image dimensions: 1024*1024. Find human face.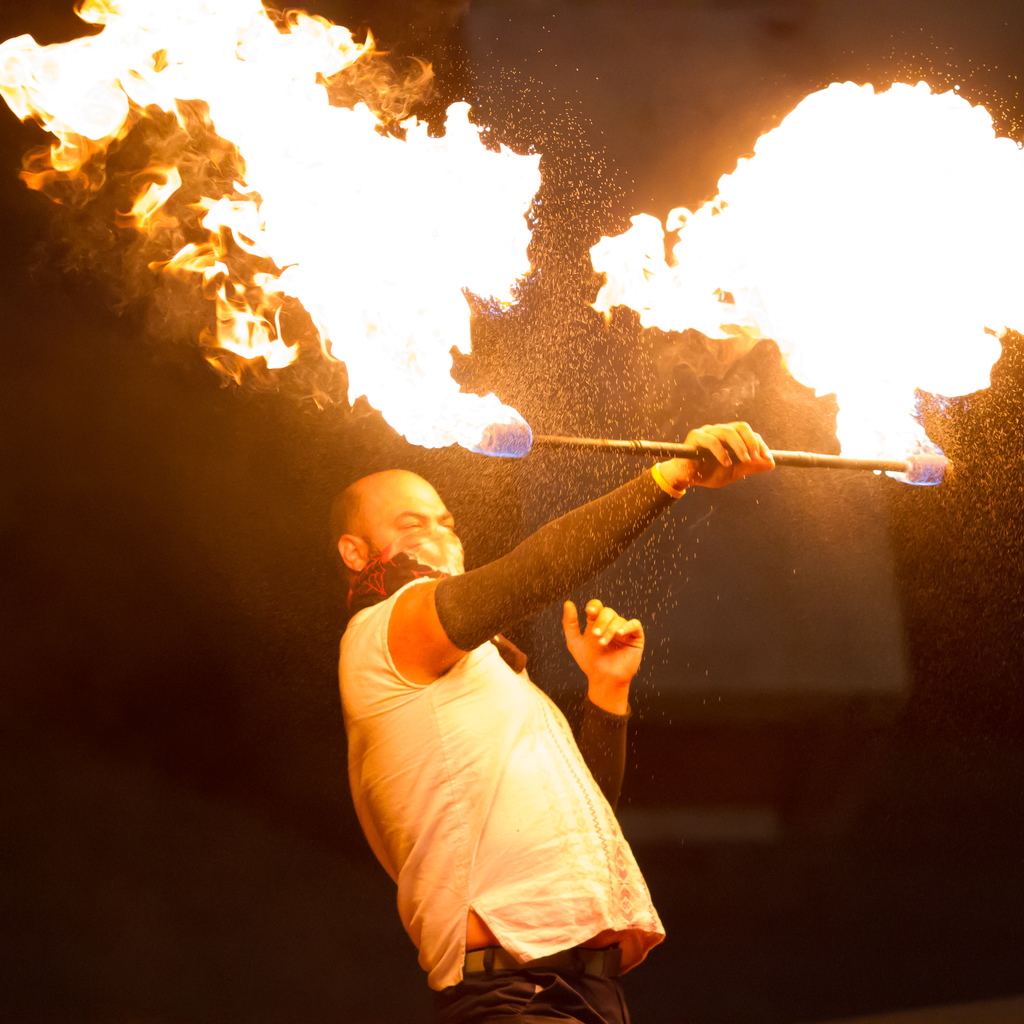
region(360, 476, 468, 574).
